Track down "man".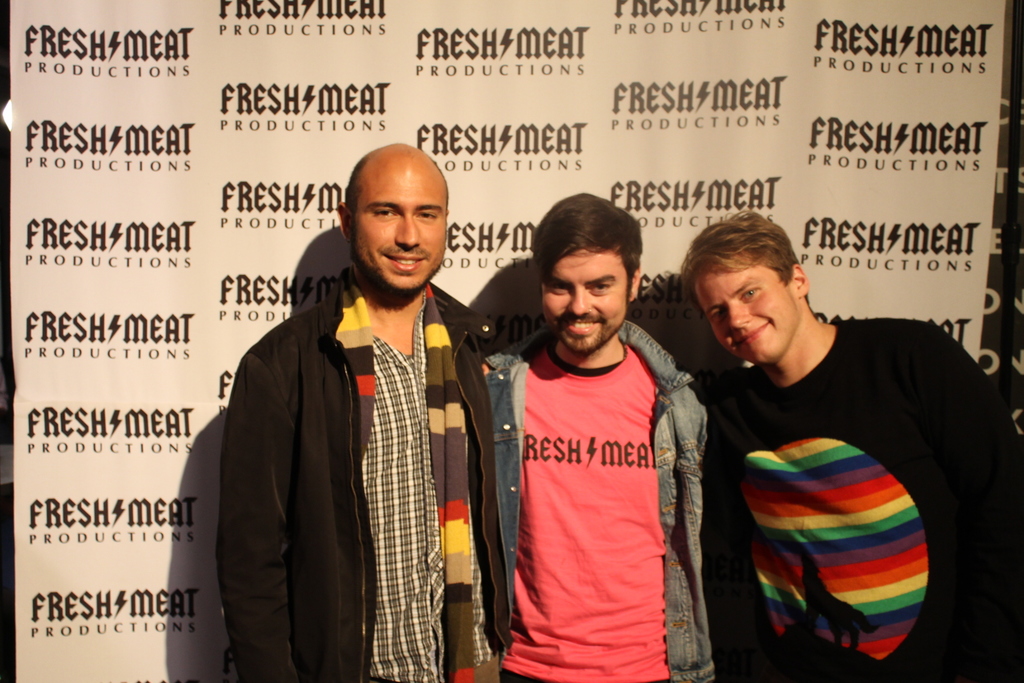
Tracked to (476, 193, 716, 677).
